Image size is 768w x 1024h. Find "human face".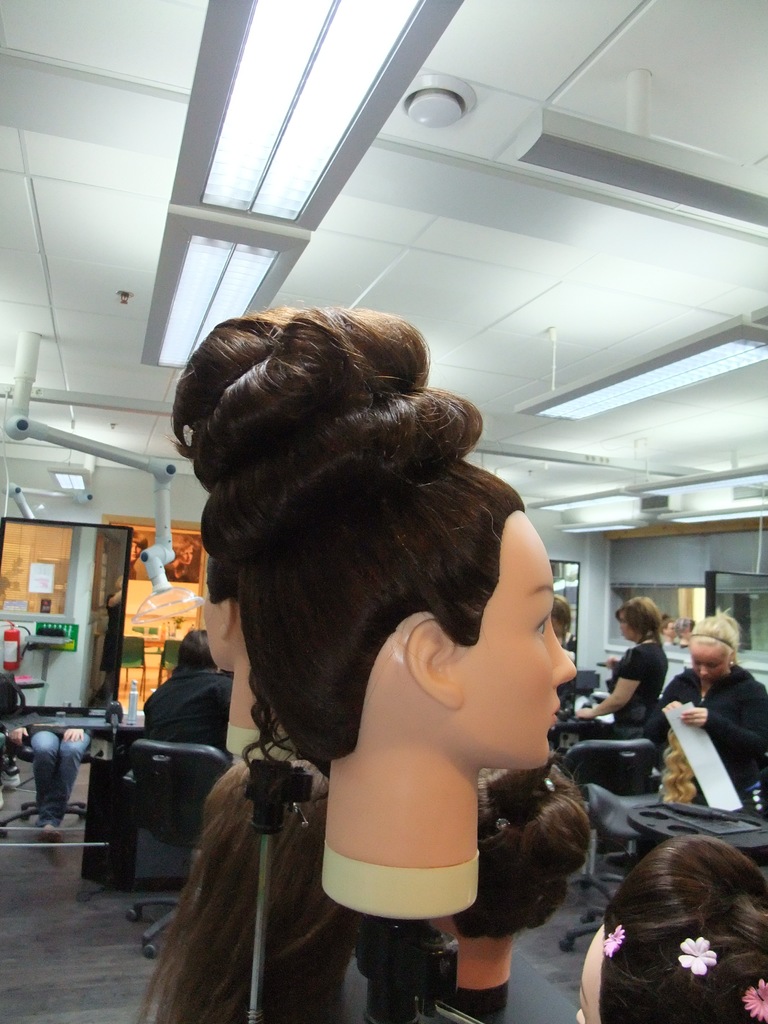
detection(458, 513, 582, 775).
